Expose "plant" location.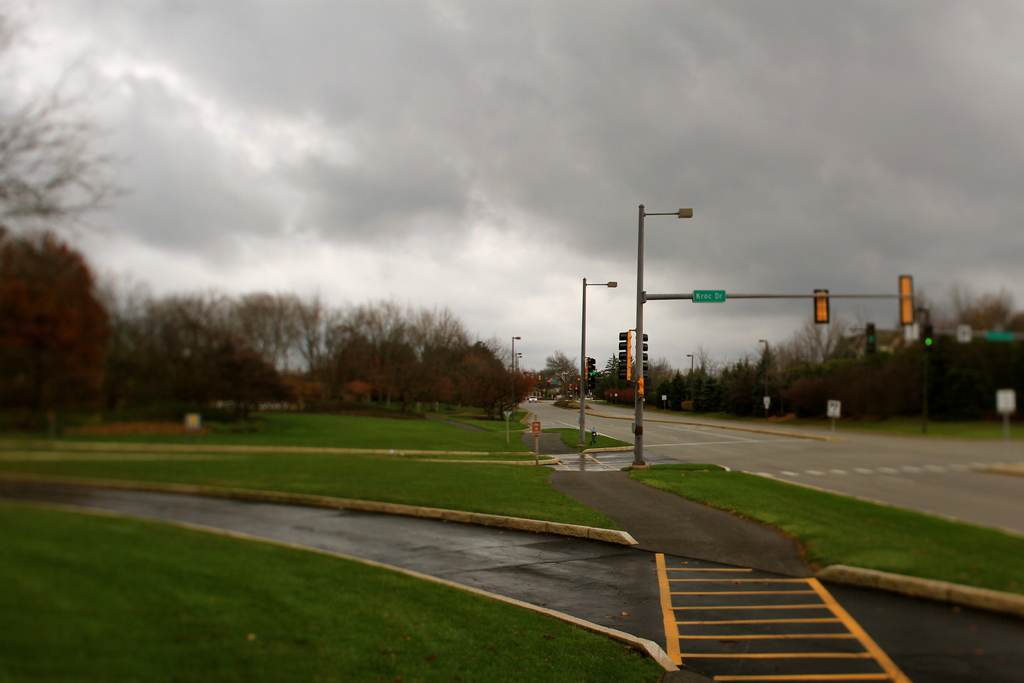
Exposed at left=530, top=420, right=627, bottom=456.
